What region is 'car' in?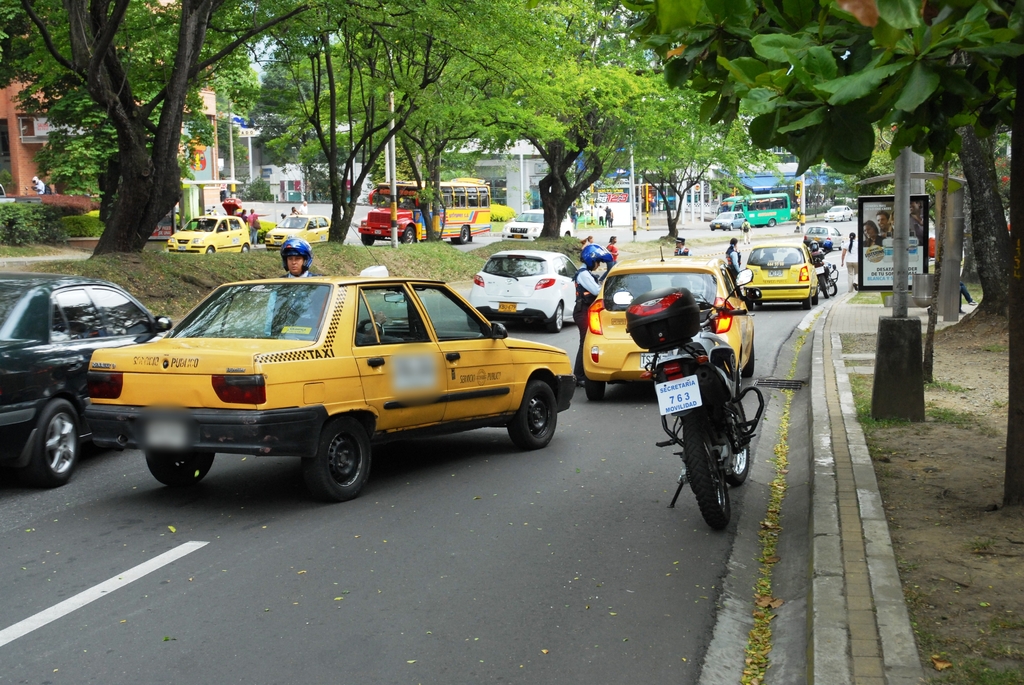
bbox=[0, 274, 182, 479].
